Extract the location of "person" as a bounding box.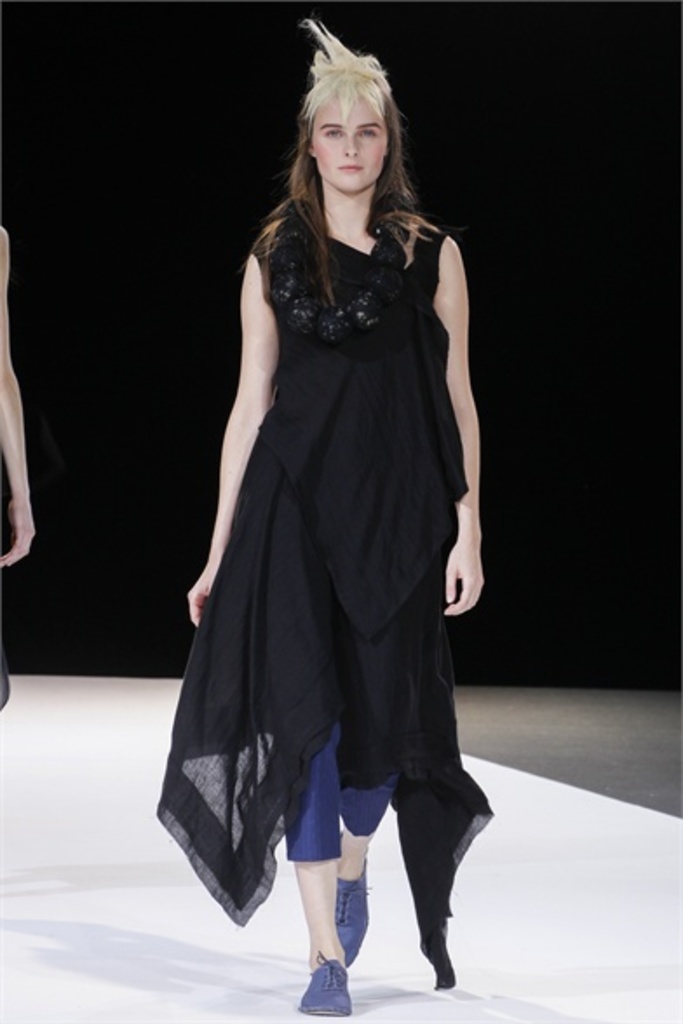
<region>0, 230, 33, 711</region>.
